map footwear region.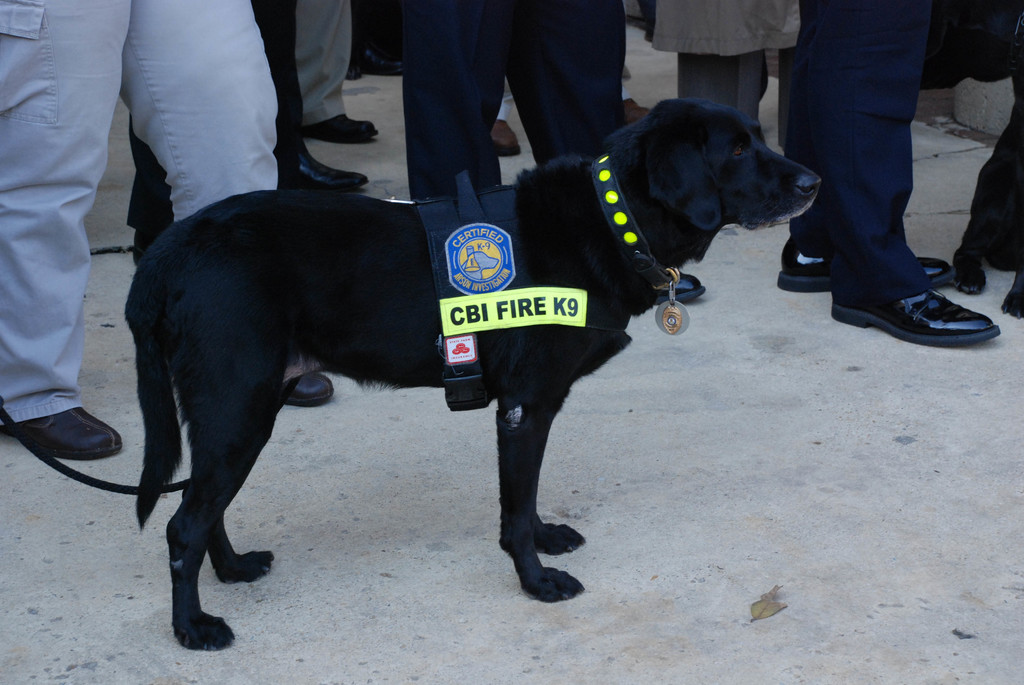
Mapped to <box>621,90,651,122</box>.
